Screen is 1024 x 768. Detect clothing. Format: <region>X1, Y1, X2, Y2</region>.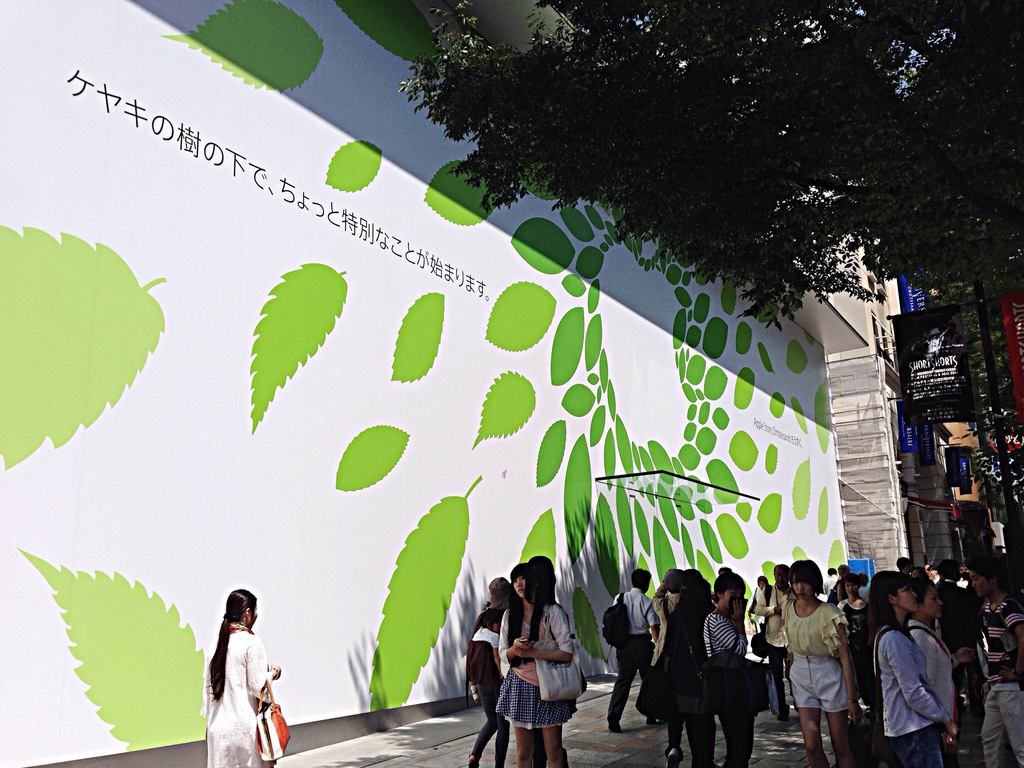
<region>776, 592, 853, 719</region>.
